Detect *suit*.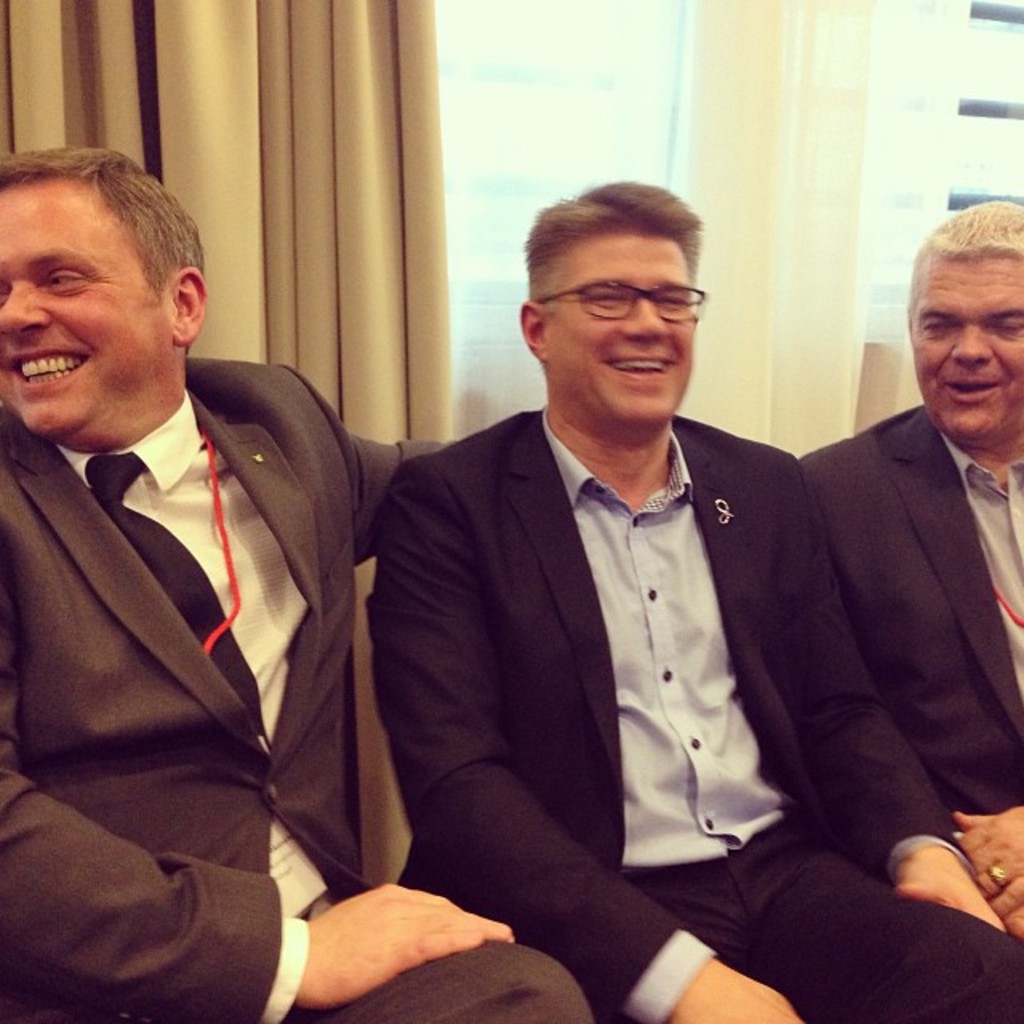
Detected at crop(795, 398, 1022, 939).
